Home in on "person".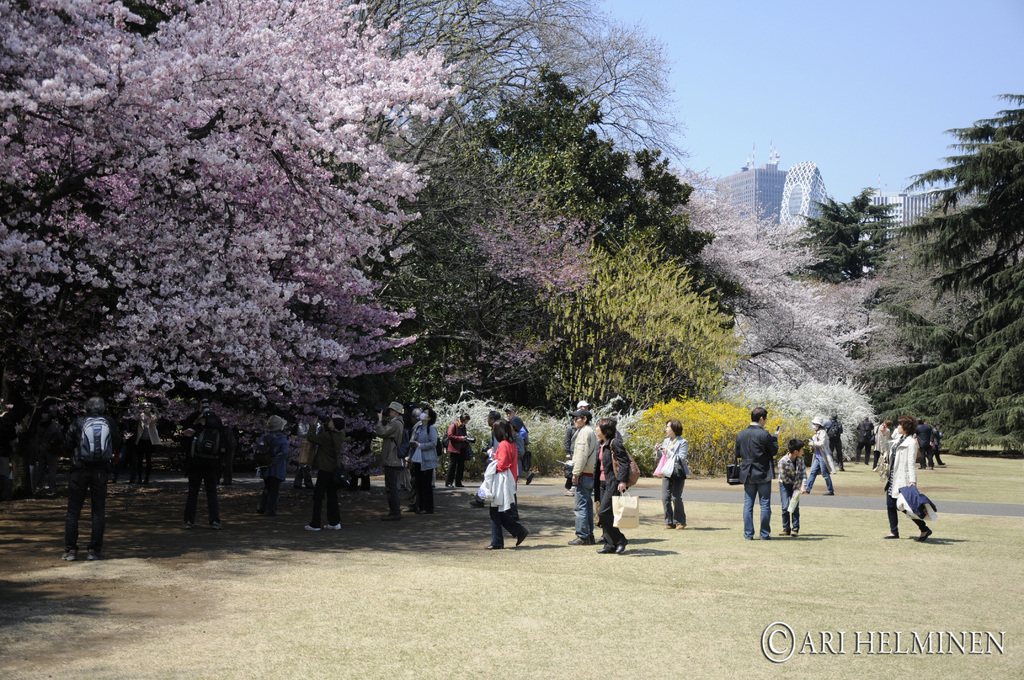
Homed in at left=258, top=412, right=276, bottom=524.
